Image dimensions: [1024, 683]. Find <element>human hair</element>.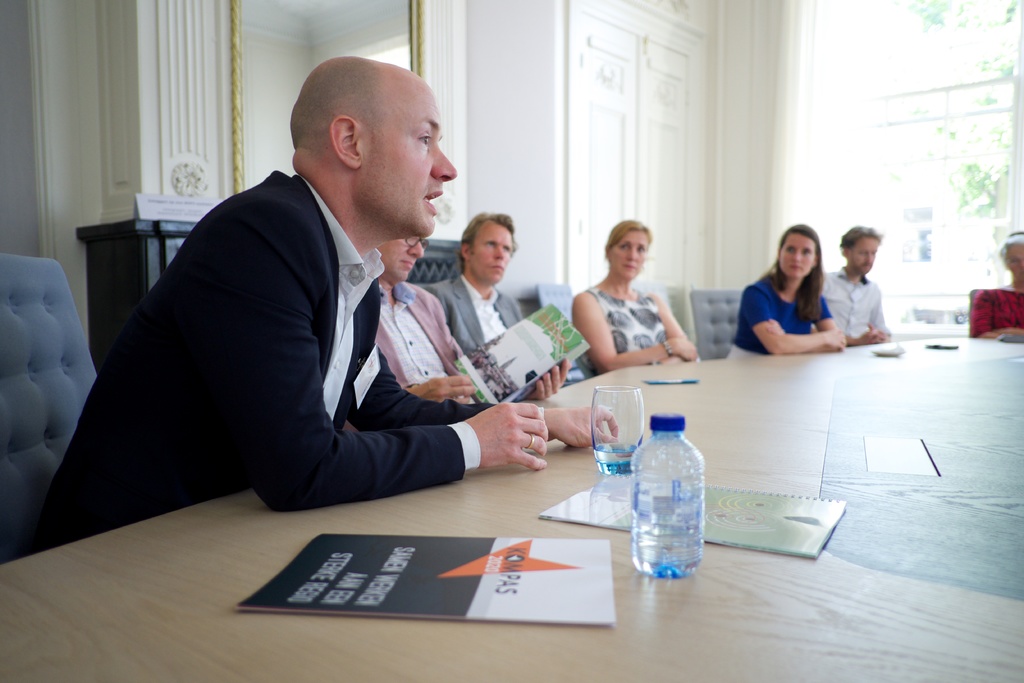
rect(769, 222, 828, 323).
